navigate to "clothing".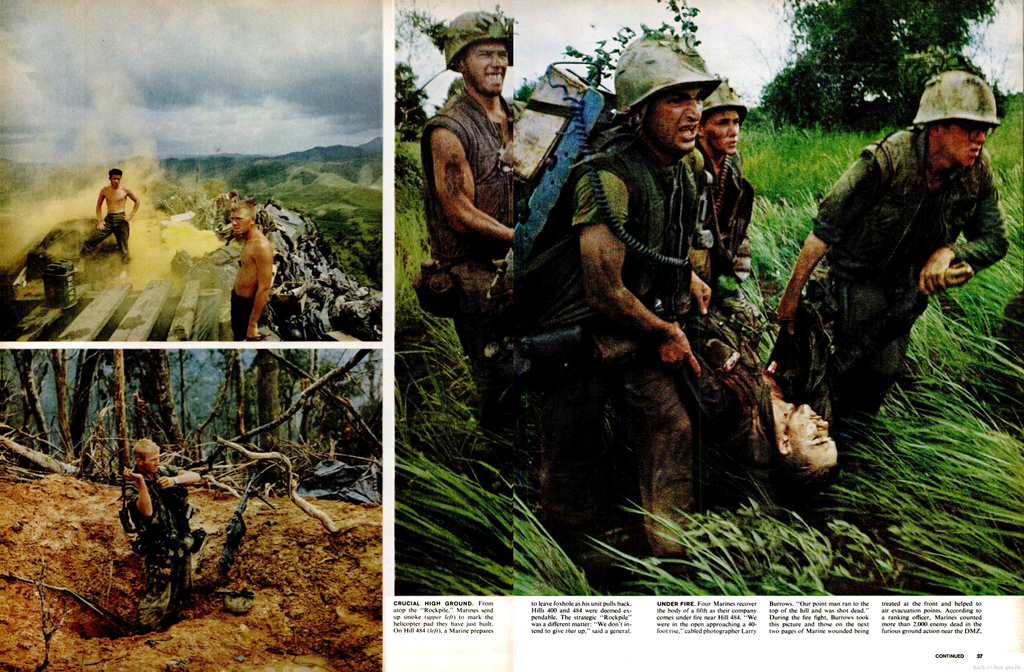
Navigation target: x1=712, y1=265, x2=865, y2=463.
